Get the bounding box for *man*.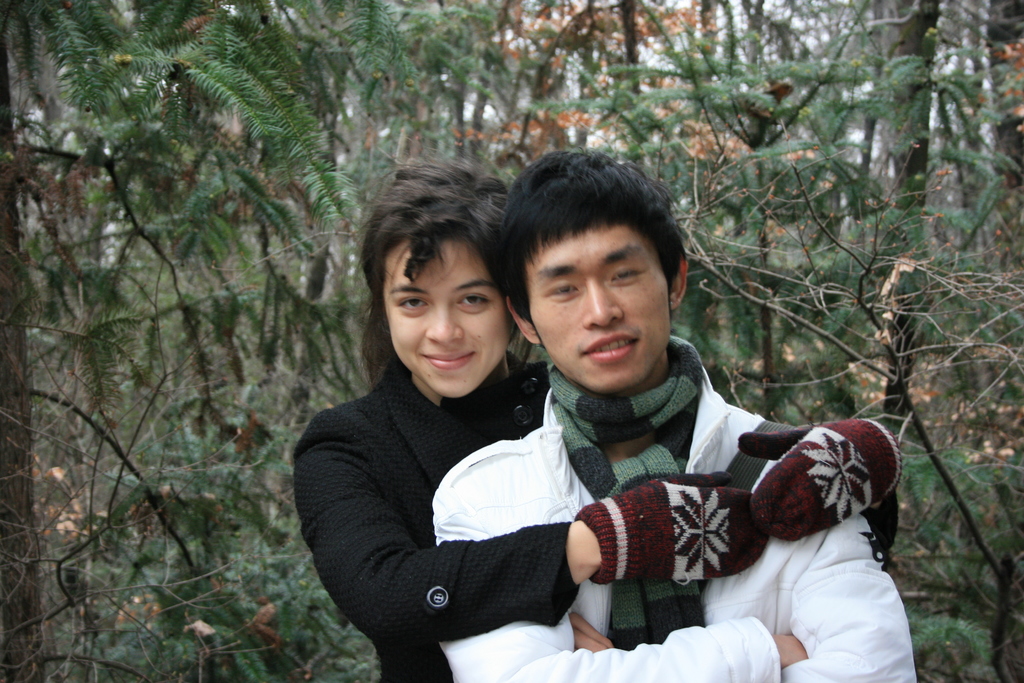
{"x1": 353, "y1": 163, "x2": 904, "y2": 662}.
